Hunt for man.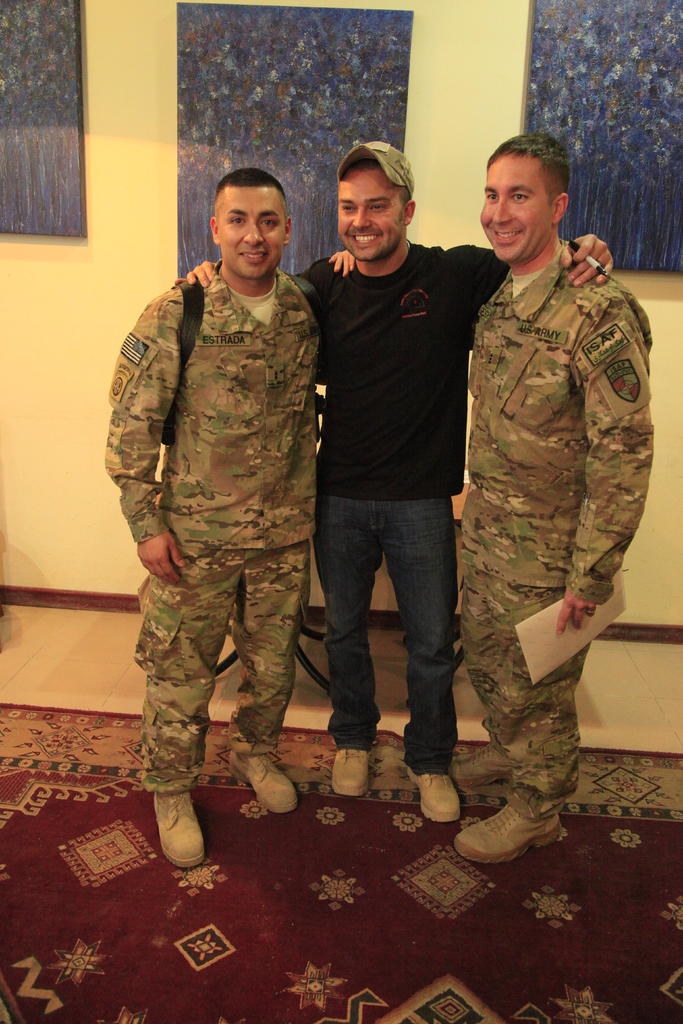
Hunted down at Rect(328, 134, 656, 861).
